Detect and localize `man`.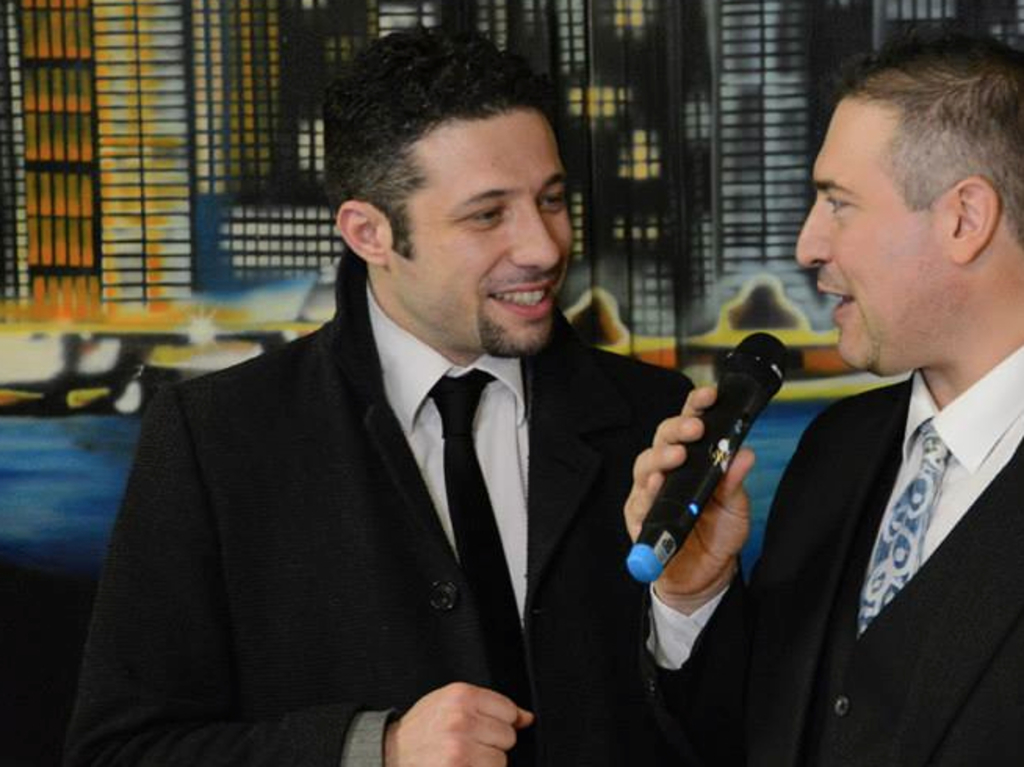
Localized at box(92, 92, 709, 756).
